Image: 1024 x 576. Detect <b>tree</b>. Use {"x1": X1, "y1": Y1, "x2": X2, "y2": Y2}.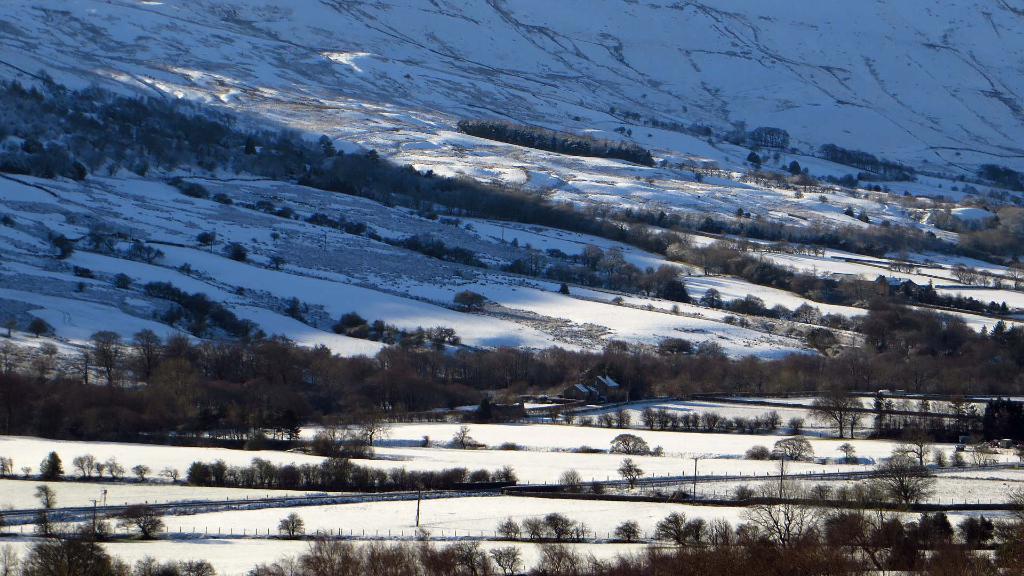
{"x1": 36, "y1": 511, "x2": 54, "y2": 531}.
